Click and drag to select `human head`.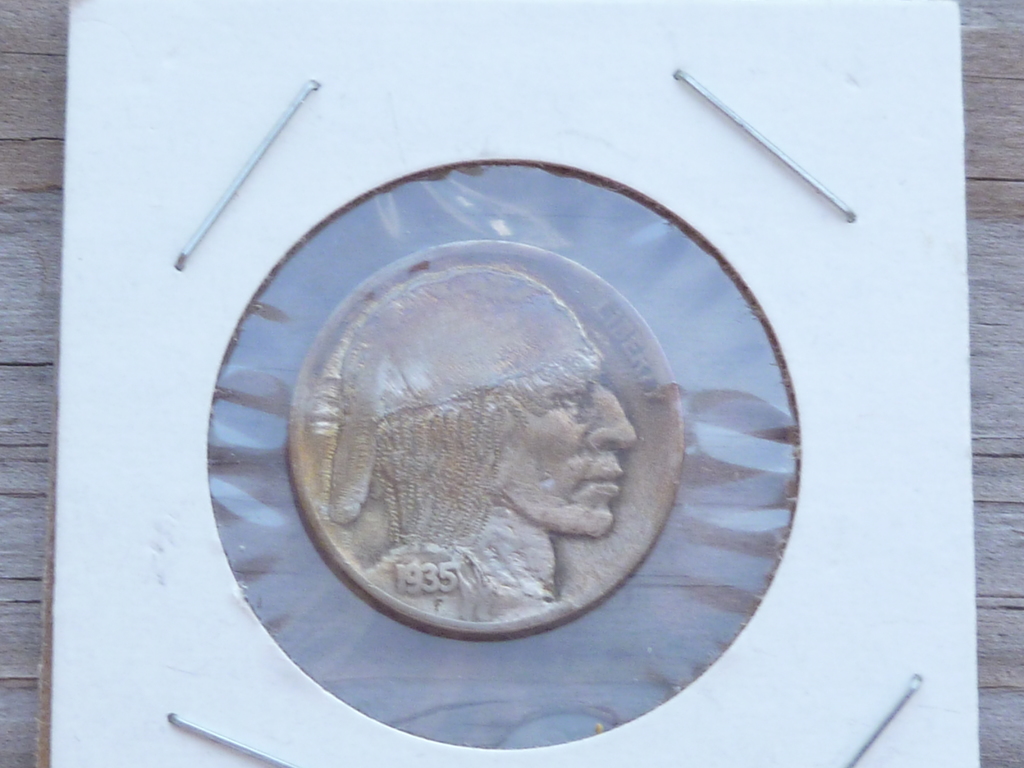
Selection: [x1=281, y1=241, x2=676, y2=686].
